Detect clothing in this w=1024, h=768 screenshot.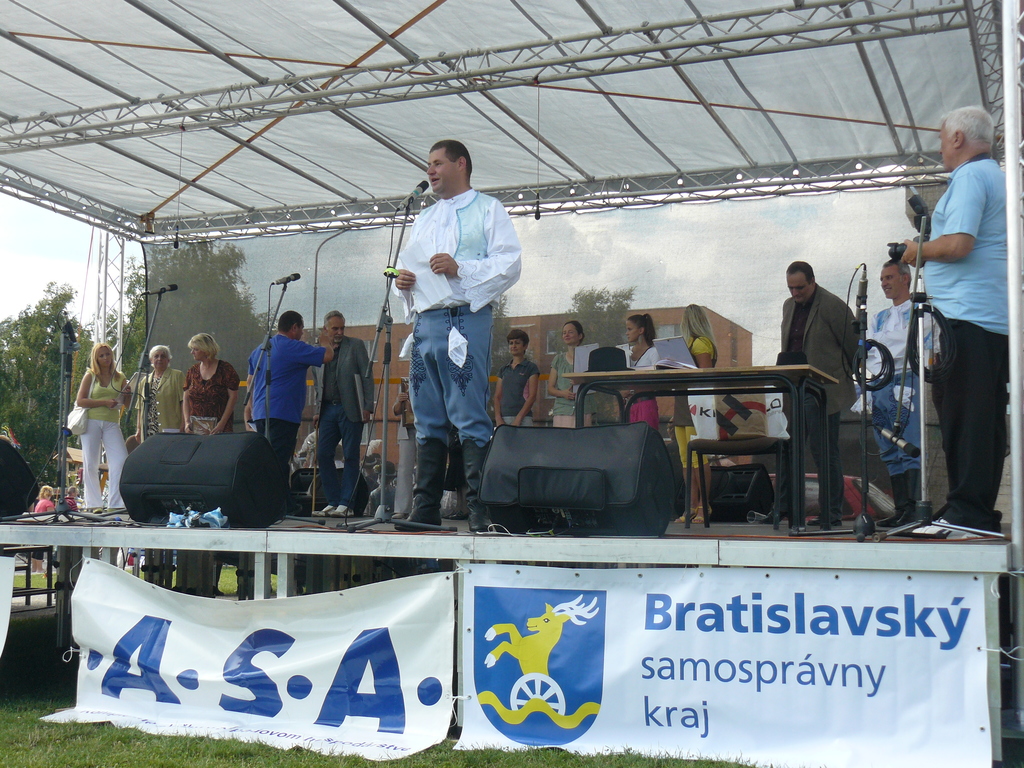
Detection: (80,367,128,511).
